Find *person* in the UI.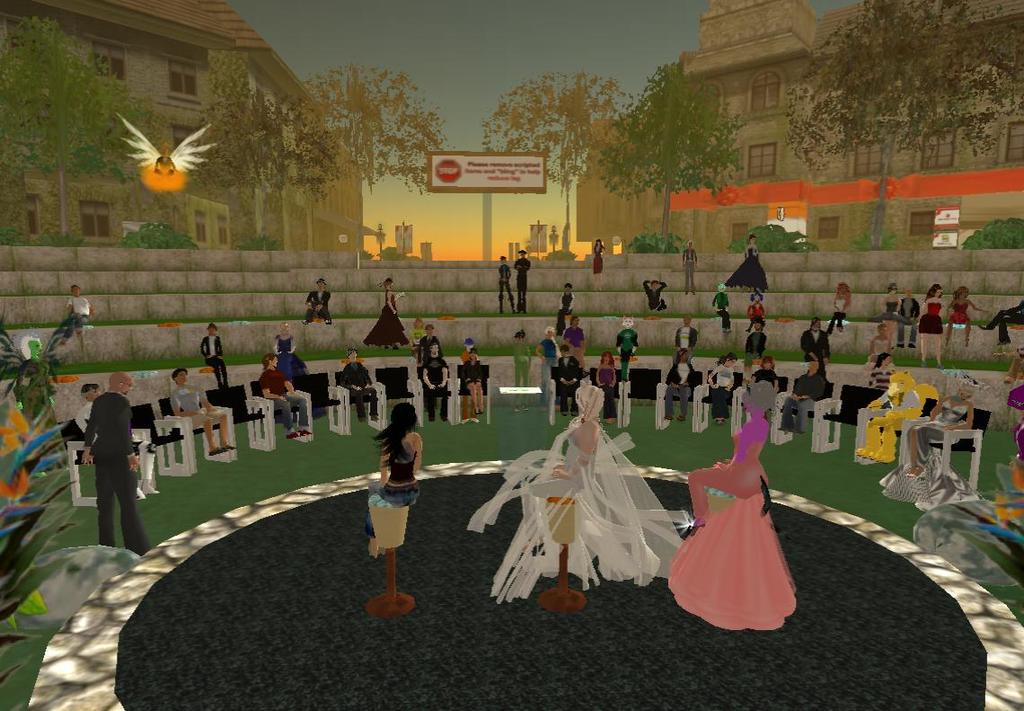
UI element at region(684, 239, 700, 295).
